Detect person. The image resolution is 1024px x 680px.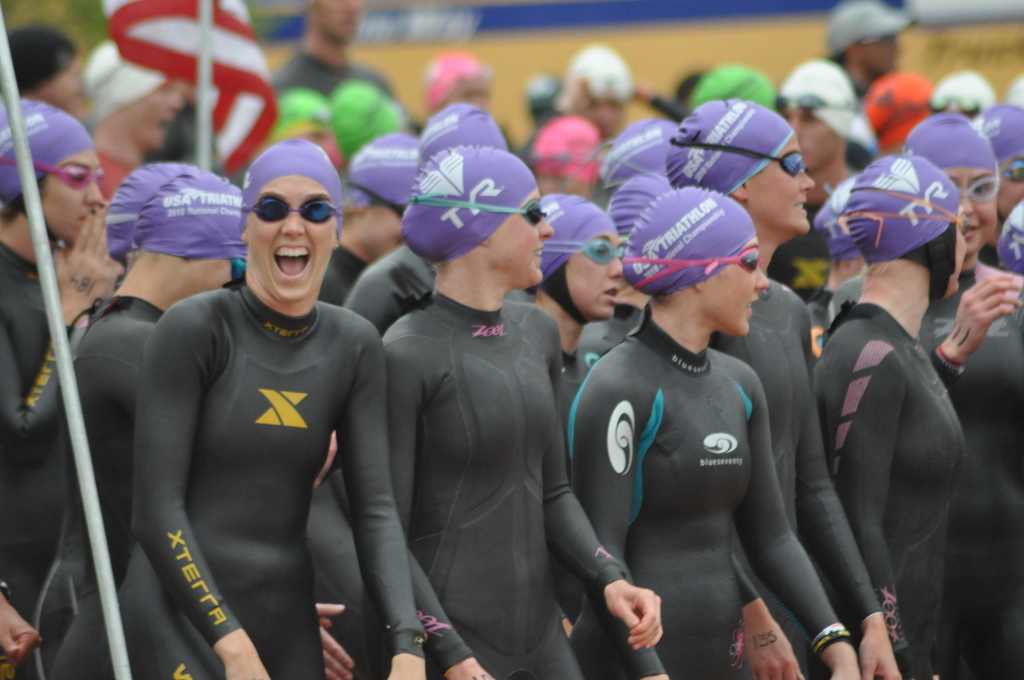
342/236/440/345.
